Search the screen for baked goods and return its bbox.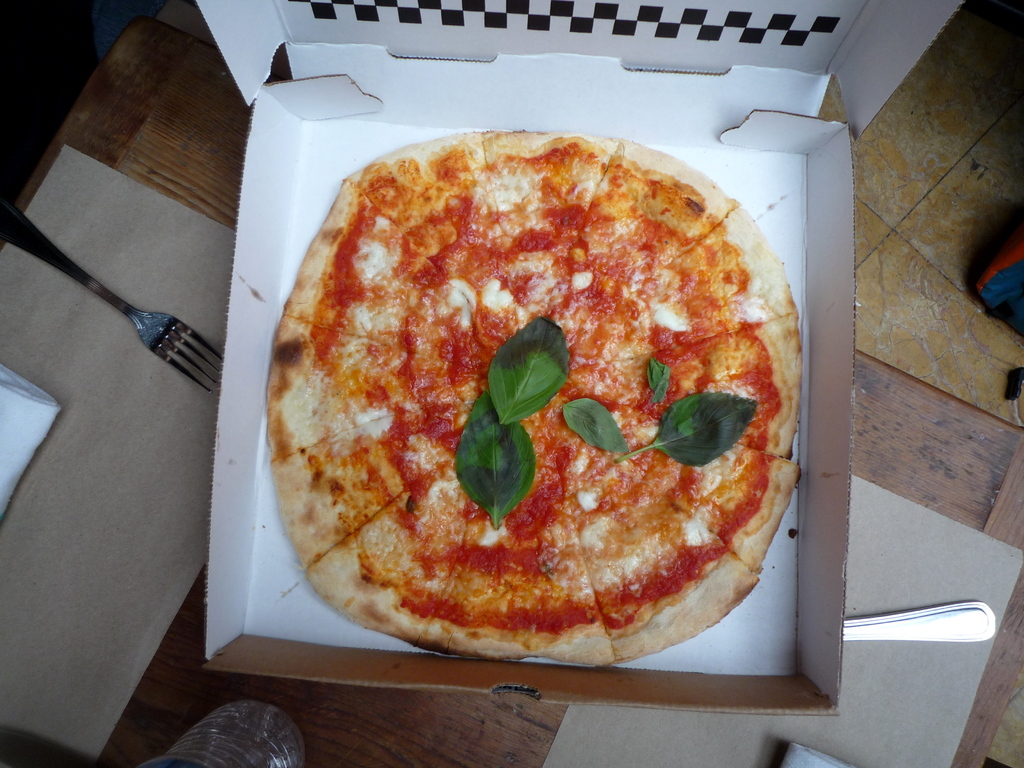
Found: l=267, t=128, r=803, b=665.
